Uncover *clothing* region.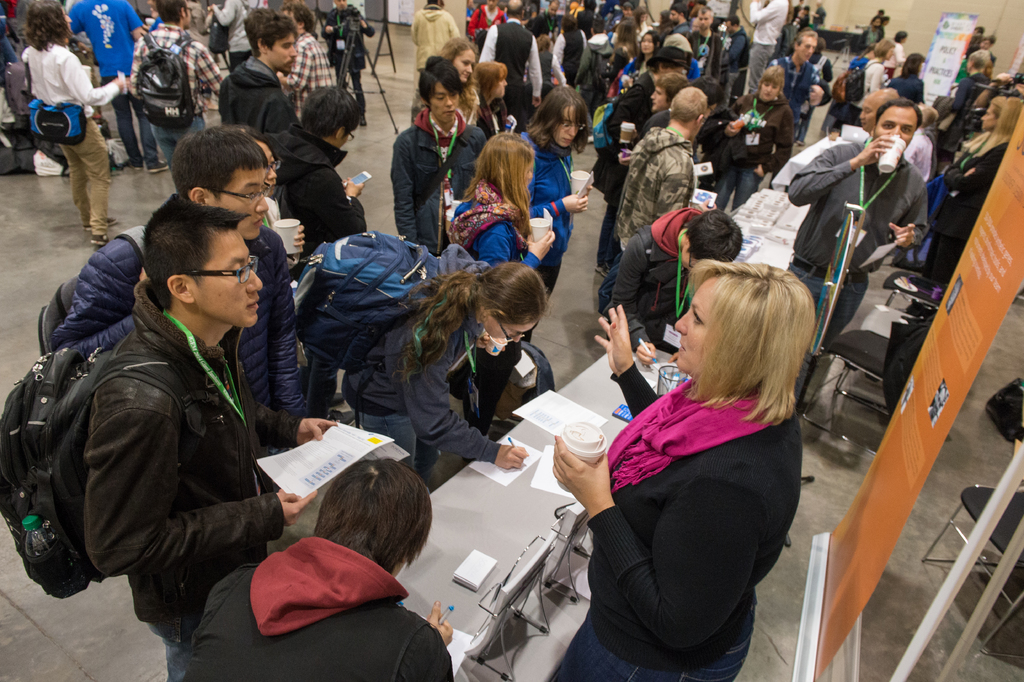
Uncovered: crop(337, 242, 504, 487).
